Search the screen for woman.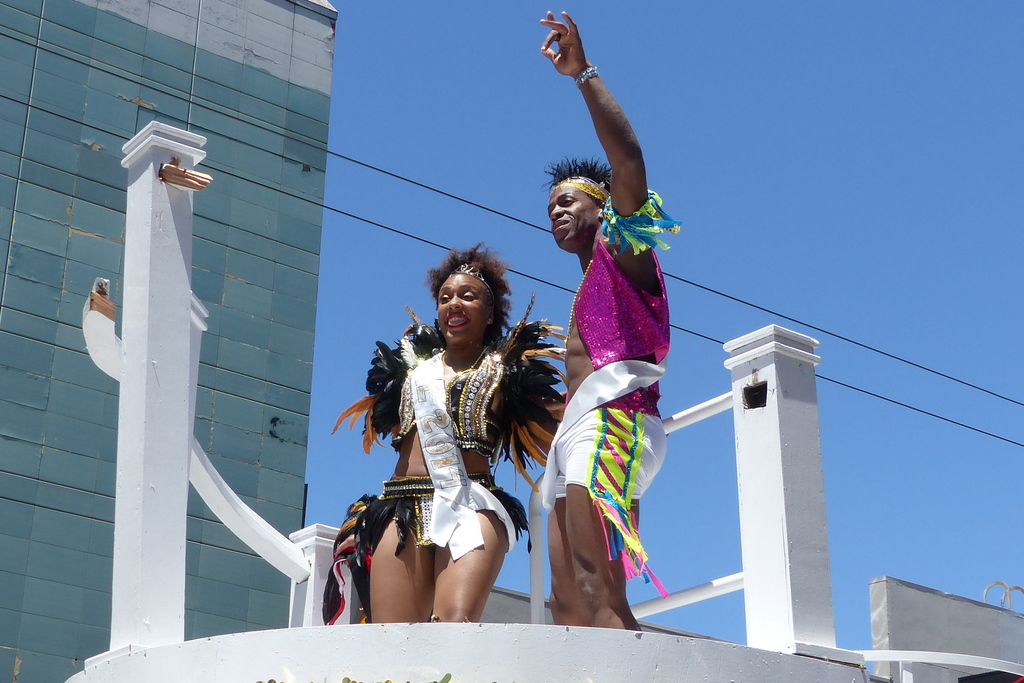
Found at <region>327, 240, 567, 629</region>.
